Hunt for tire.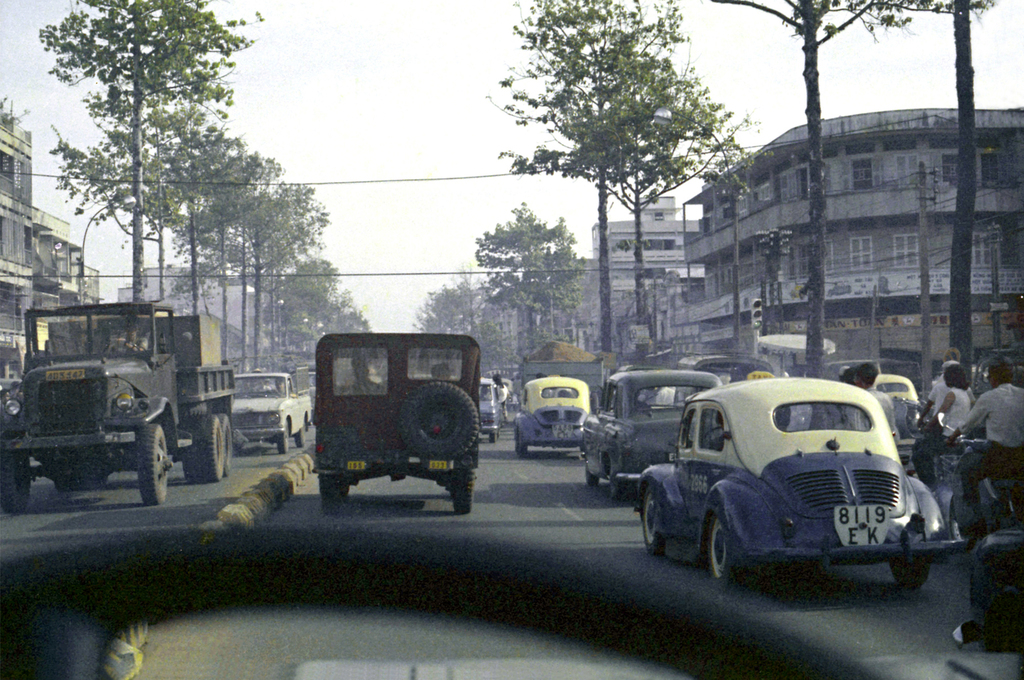
Hunted down at bbox=[642, 486, 669, 558].
